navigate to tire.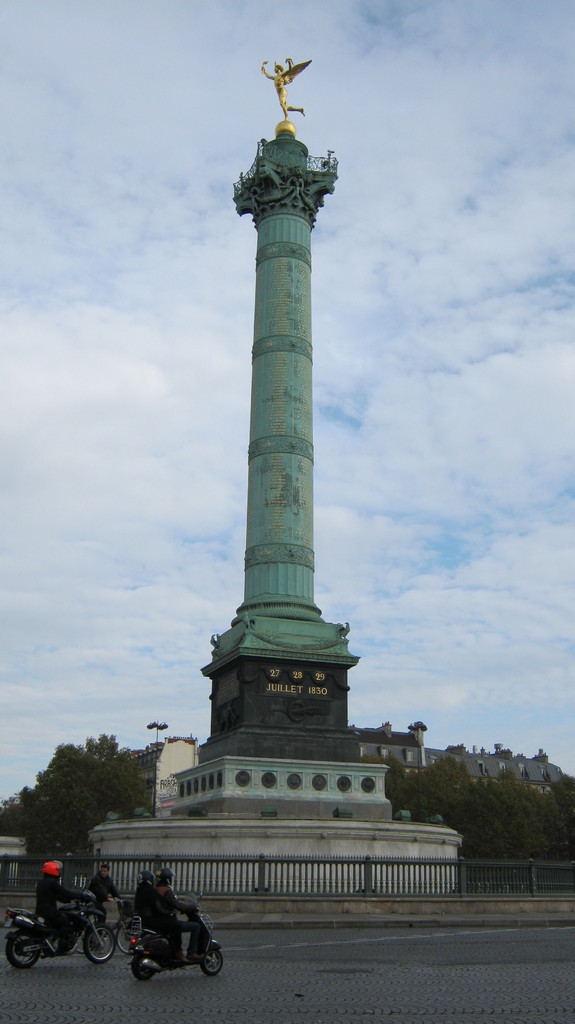
Navigation target: rect(204, 945, 224, 972).
